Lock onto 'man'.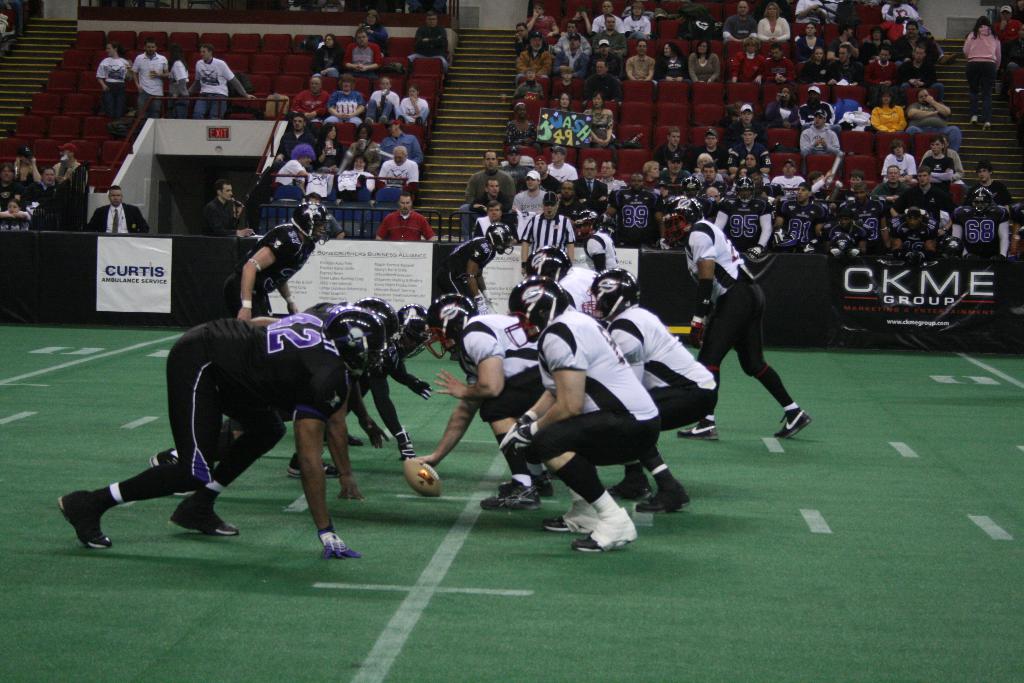
Locked: <bbox>879, 142, 915, 185</bbox>.
